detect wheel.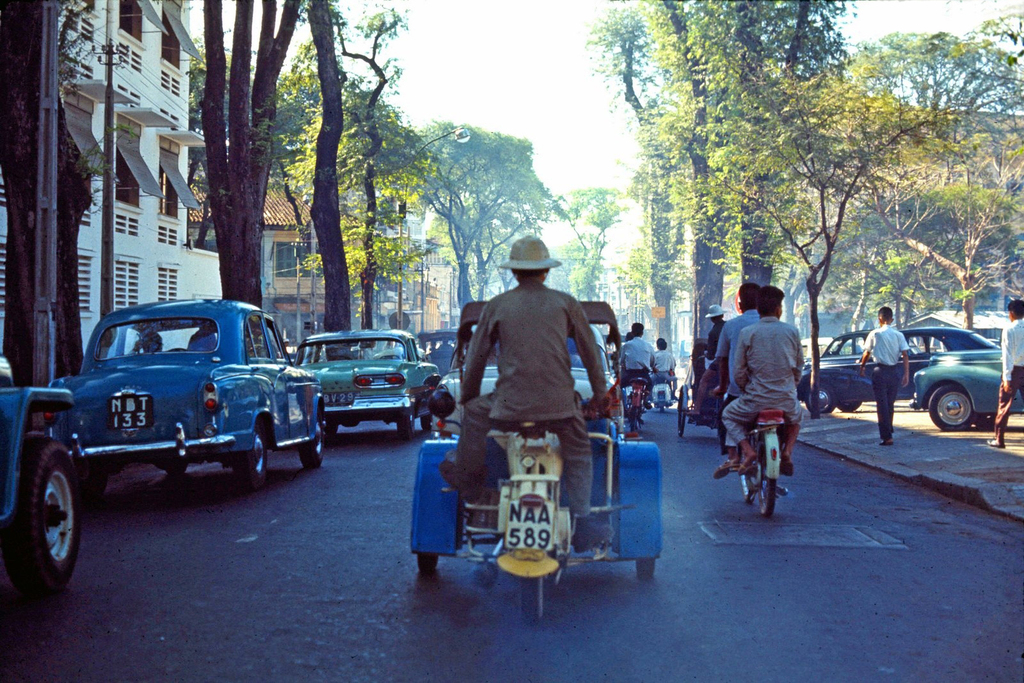
Detected at 521,576,543,623.
